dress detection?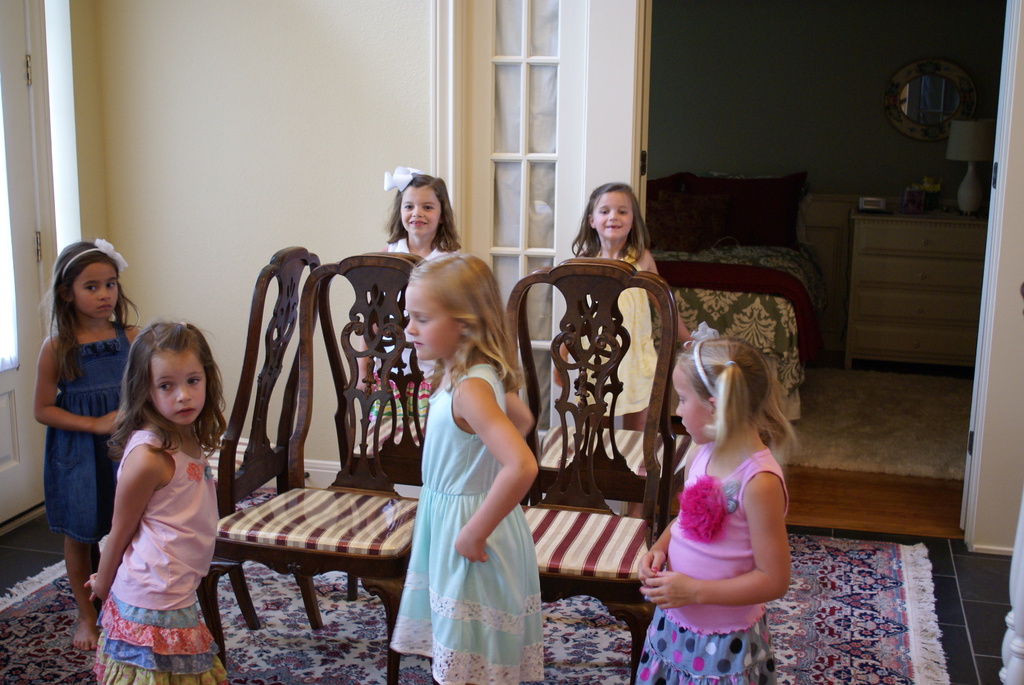
box(388, 363, 545, 684)
